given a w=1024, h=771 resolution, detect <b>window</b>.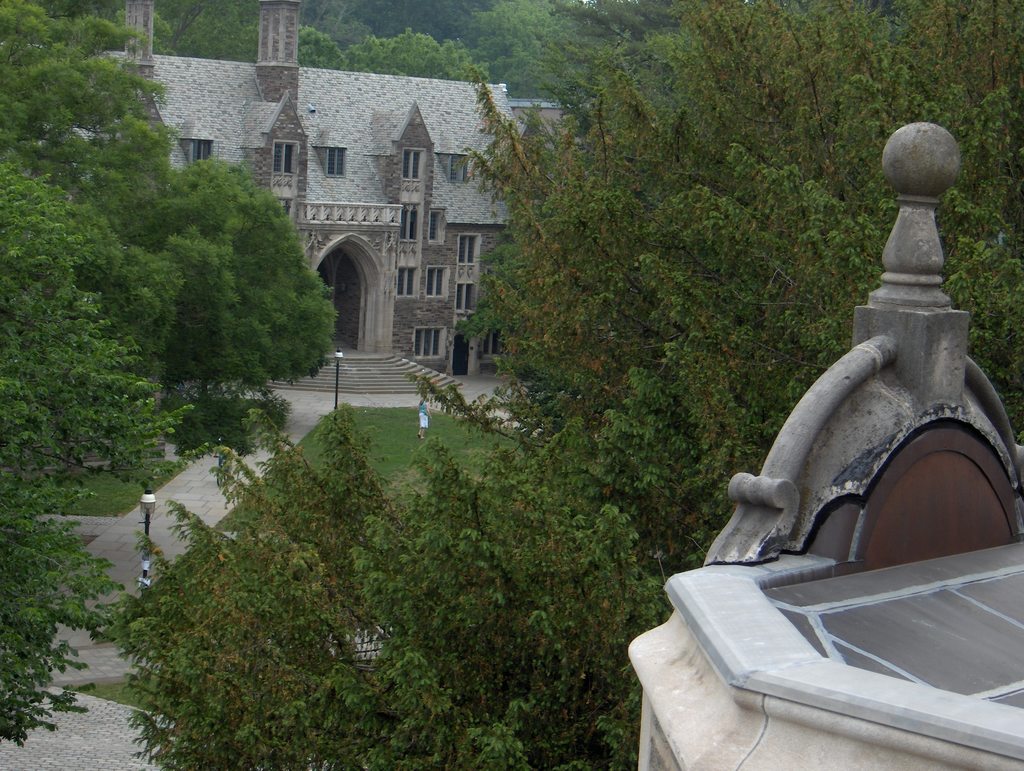
[x1=412, y1=328, x2=445, y2=362].
